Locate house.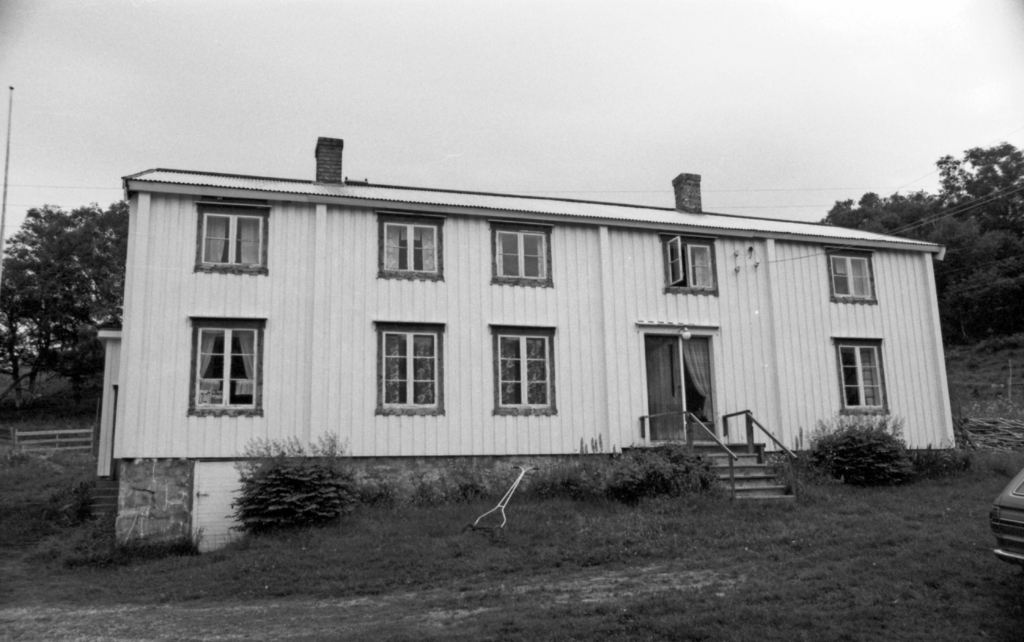
Bounding box: [left=136, top=147, right=975, bottom=513].
